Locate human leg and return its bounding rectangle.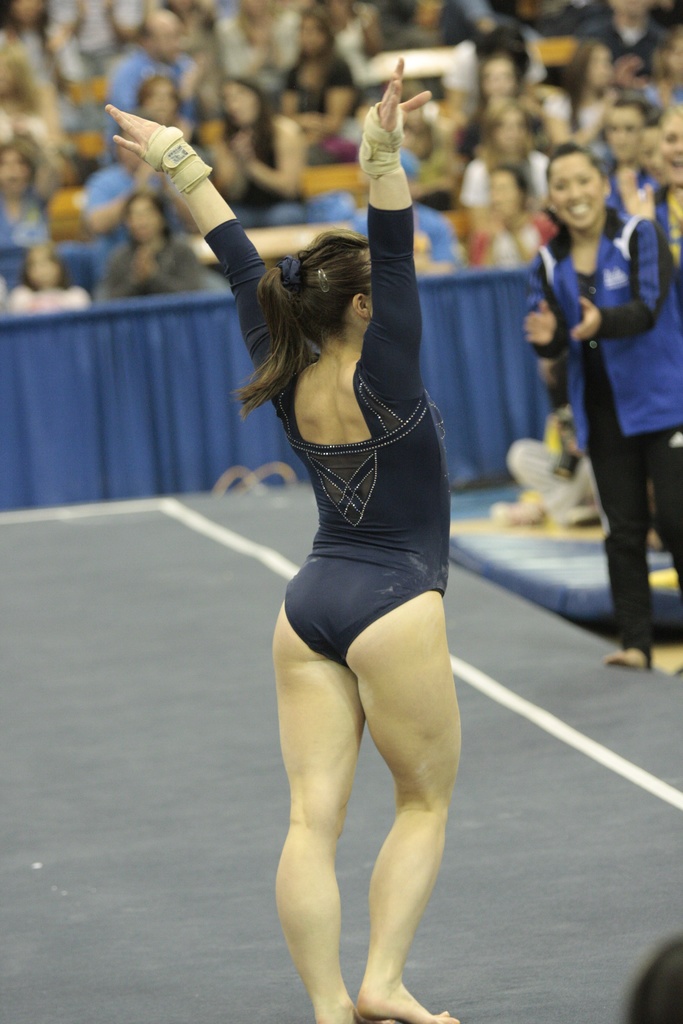
detection(600, 378, 649, 666).
